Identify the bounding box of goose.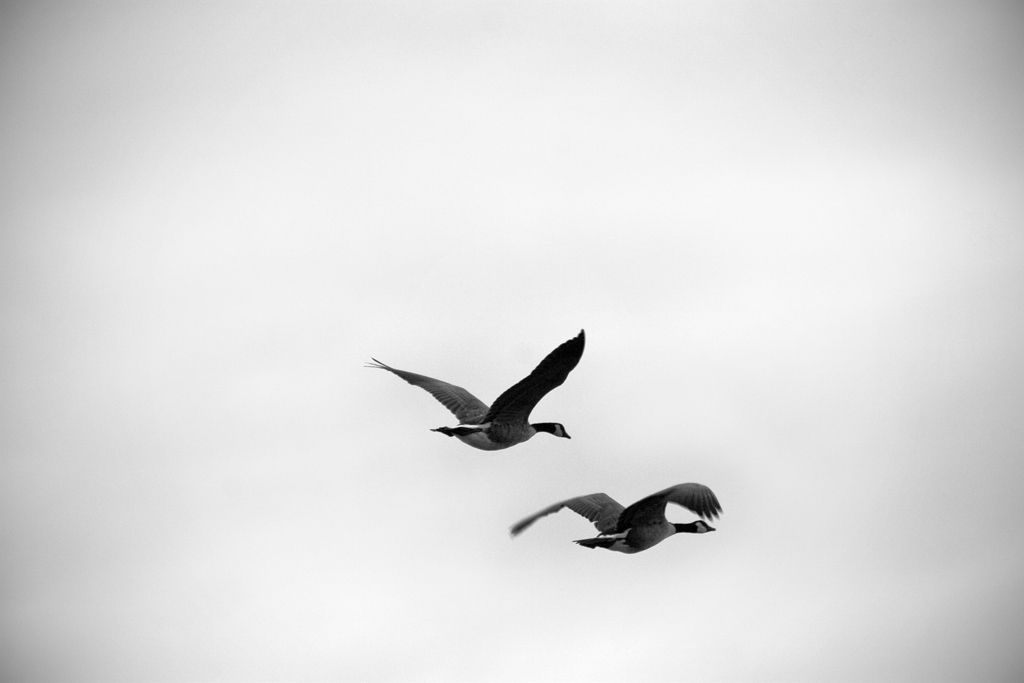
l=510, t=481, r=722, b=554.
